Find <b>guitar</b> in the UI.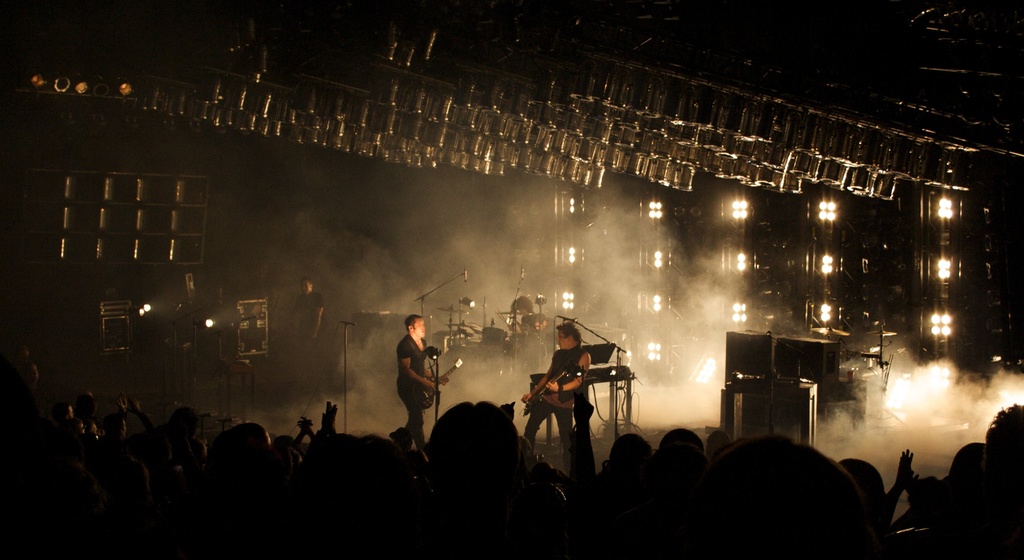
UI element at 525:367:573:421.
